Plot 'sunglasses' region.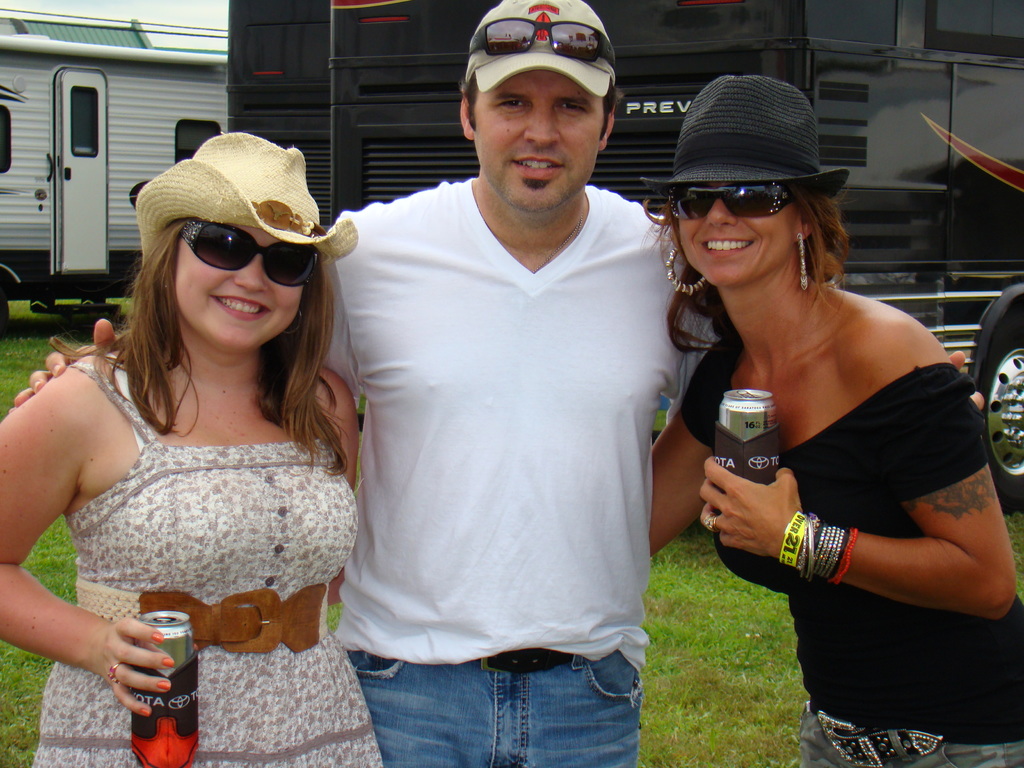
Plotted at locate(467, 16, 618, 62).
